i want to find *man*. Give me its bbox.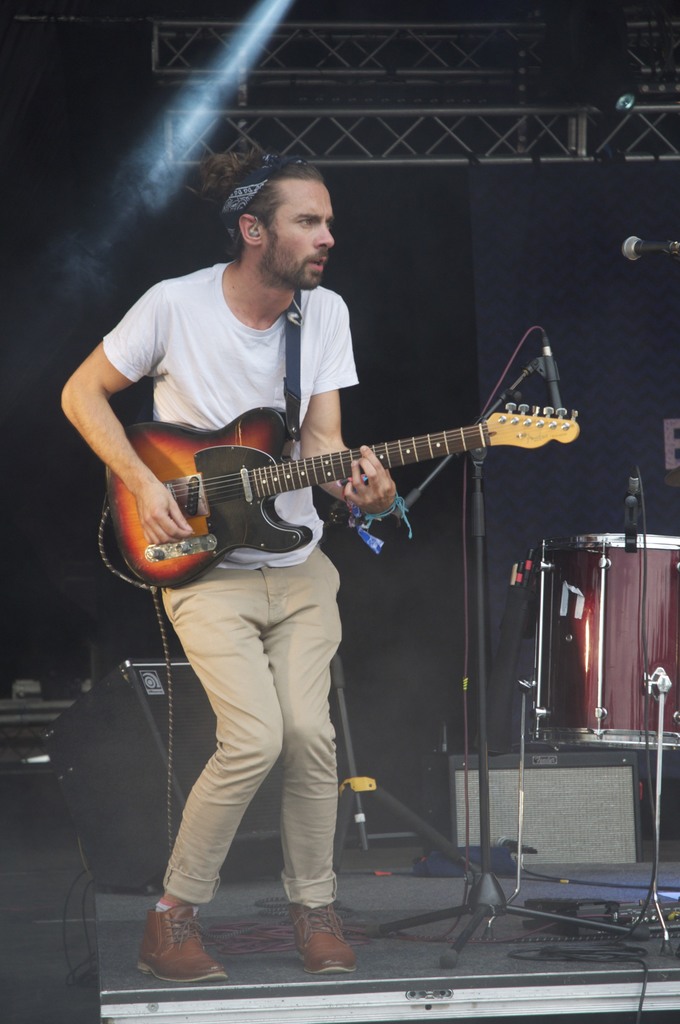
57, 150, 392, 972.
